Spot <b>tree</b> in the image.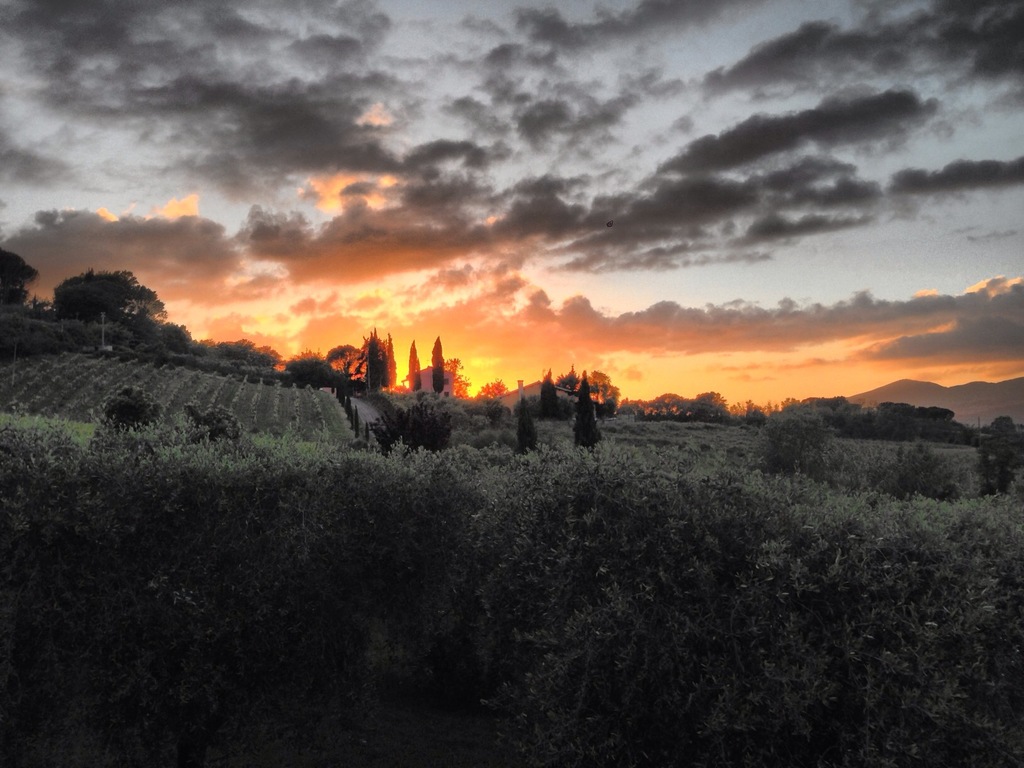
<b>tree</b> found at (x1=513, y1=404, x2=541, y2=452).
